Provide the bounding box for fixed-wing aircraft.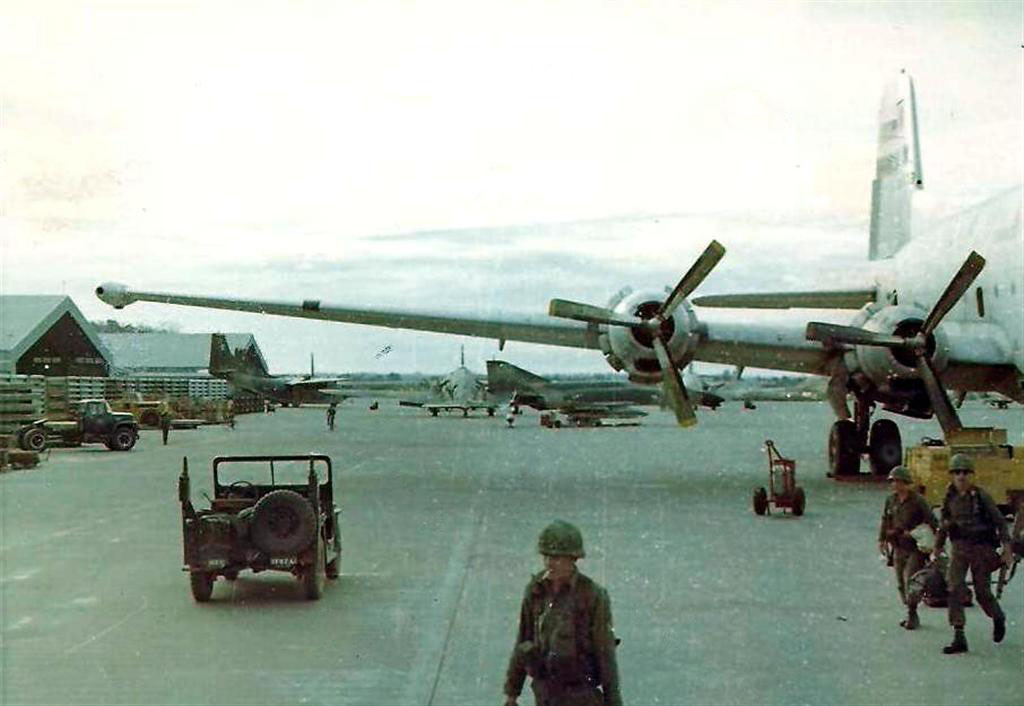
(320, 344, 525, 419).
